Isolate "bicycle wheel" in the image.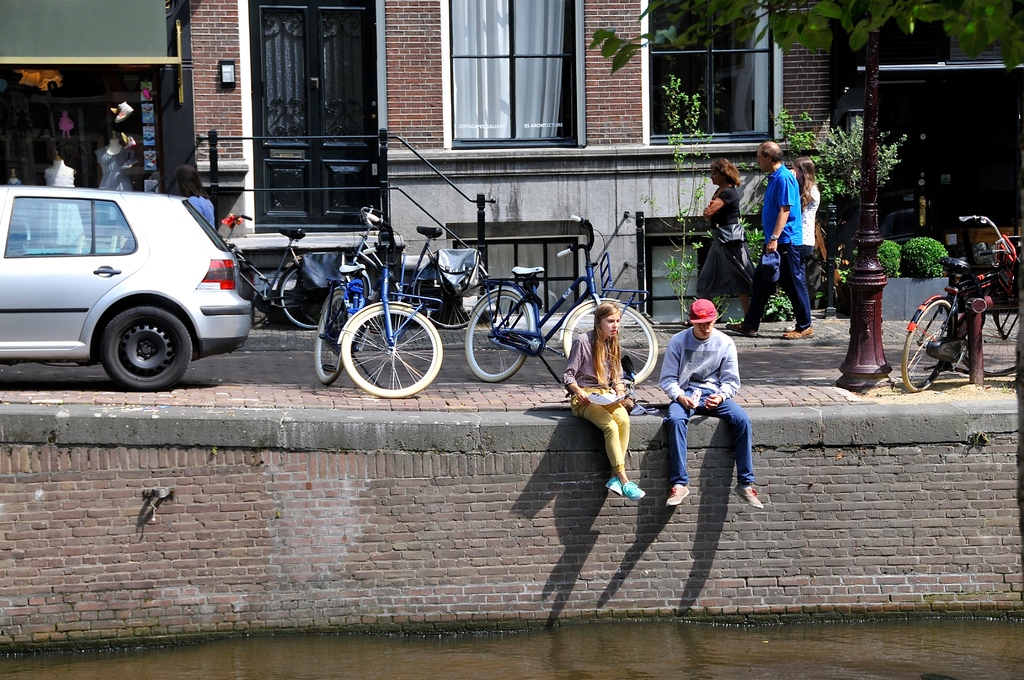
Isolated region: (964, 307, 1022, 377).
